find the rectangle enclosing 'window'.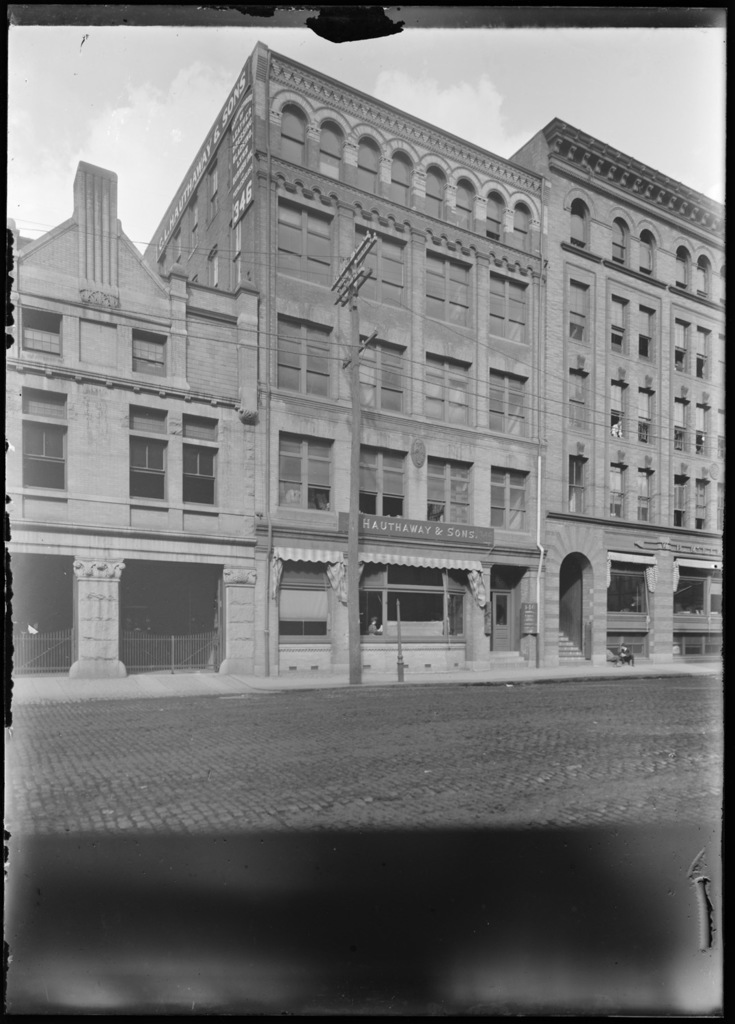
{"x1": 138, "y1": 400, "x2": 178, "y2": 526}.
